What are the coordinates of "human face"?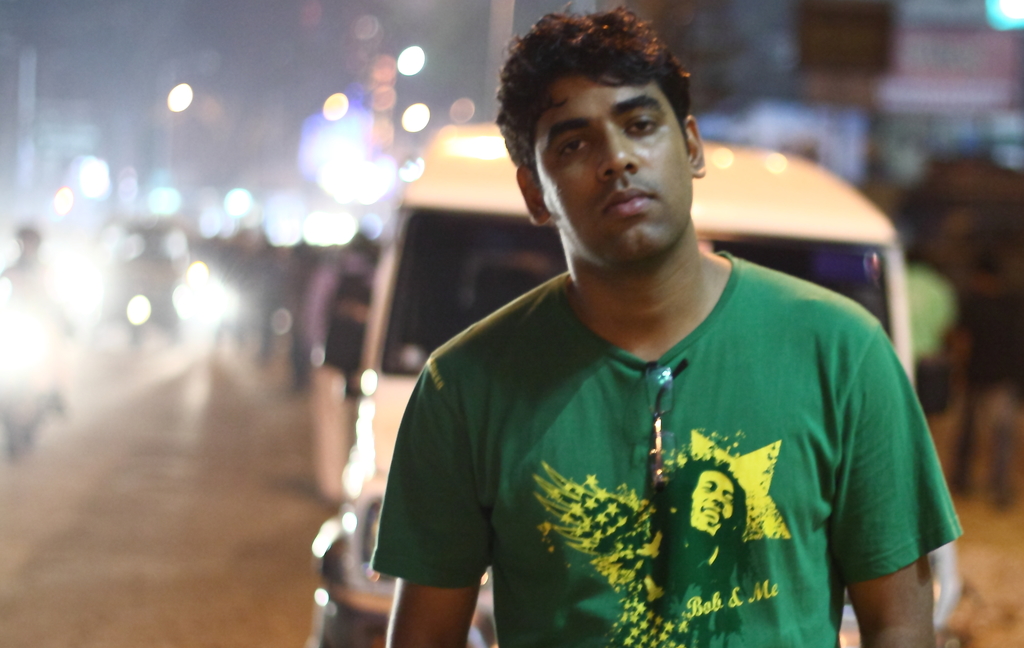
[534, 70, 694, 266].
